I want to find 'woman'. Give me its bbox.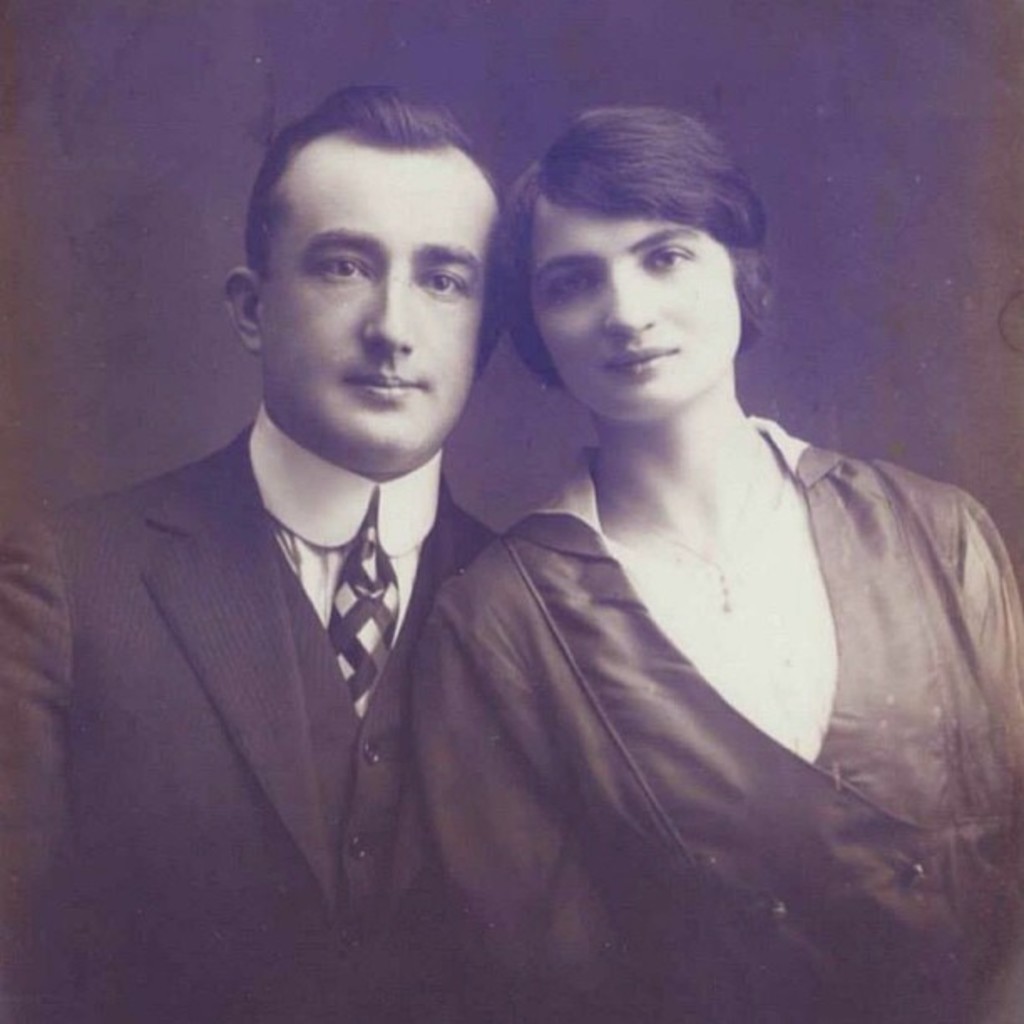
331/109/989/999.
